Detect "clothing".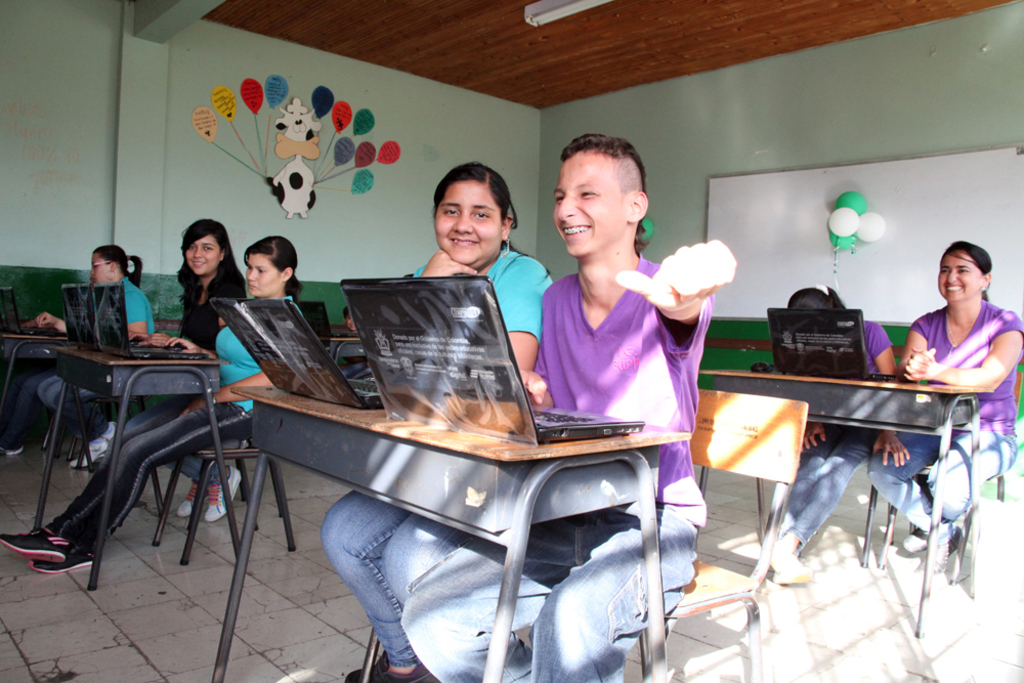
Detected at <box>323,500,452,659</box>.
